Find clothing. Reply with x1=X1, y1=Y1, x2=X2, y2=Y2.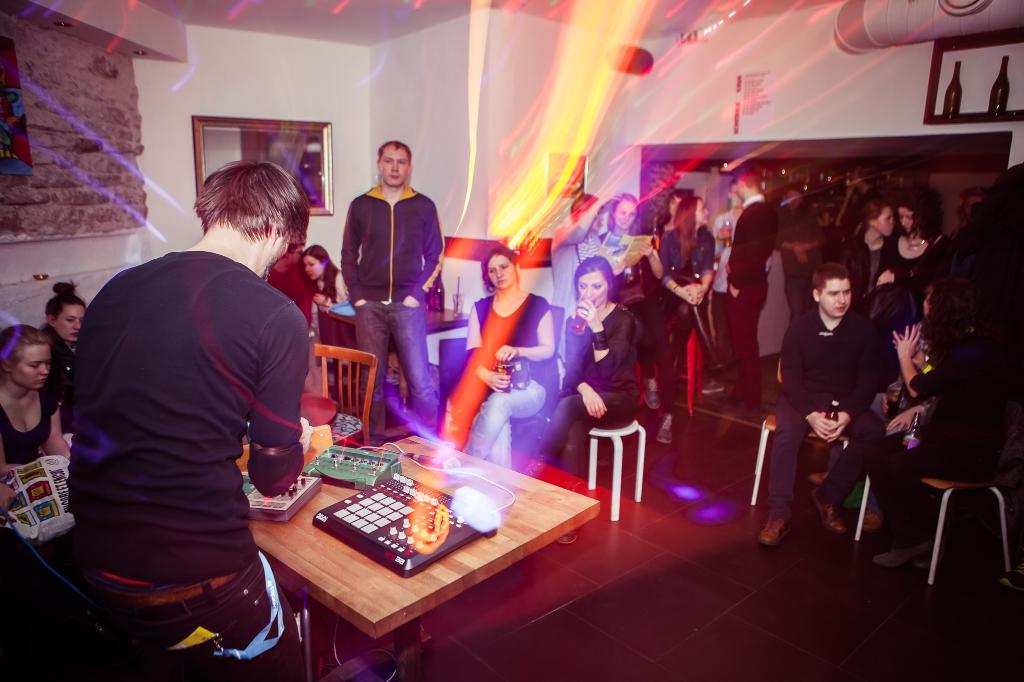
x1=63, y1=245, x2=304, y2=681.
